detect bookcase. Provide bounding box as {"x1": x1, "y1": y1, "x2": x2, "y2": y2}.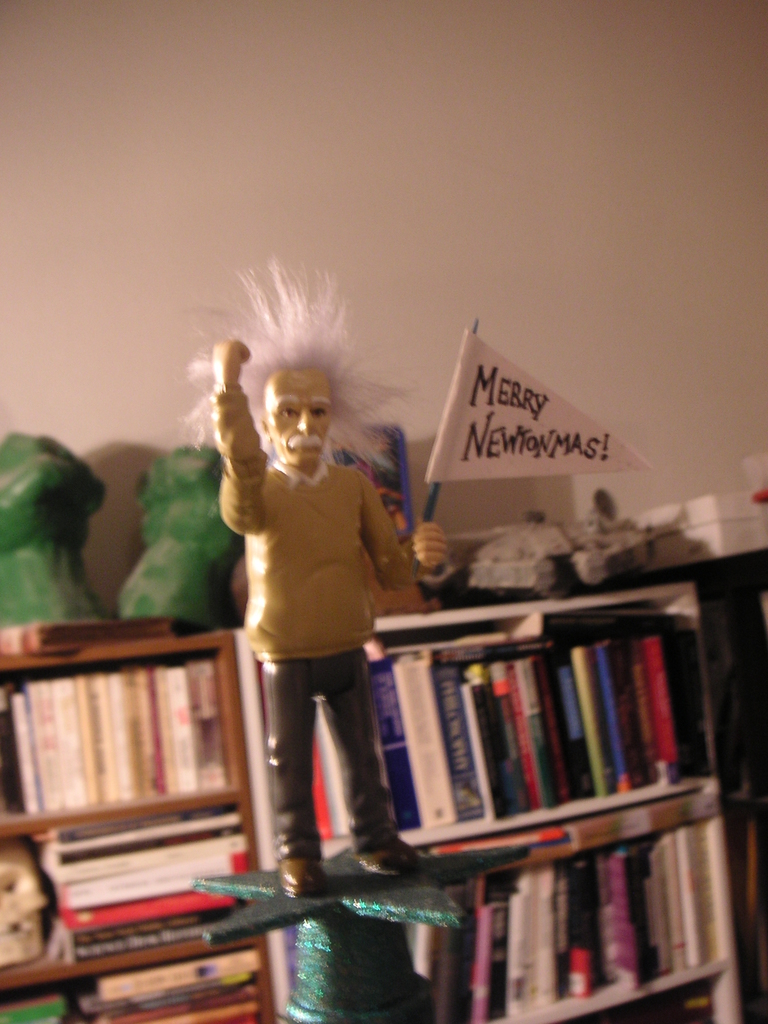
{"x1": 0, "y1": 554, "x2": 767, "y2": 1023}.
